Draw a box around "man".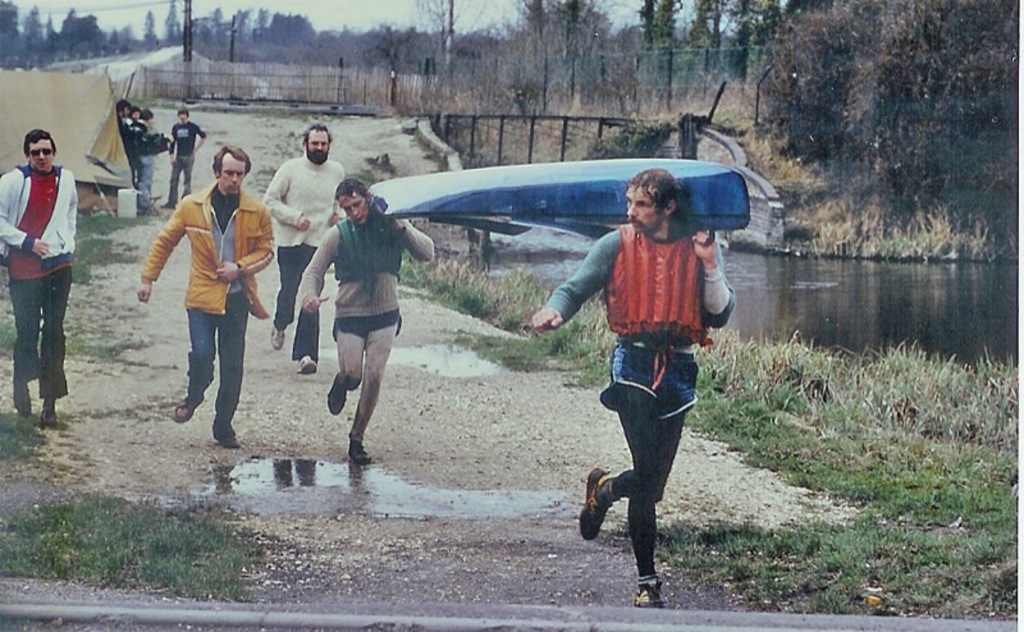
left=0, top=128, right=77, bottom=430.
